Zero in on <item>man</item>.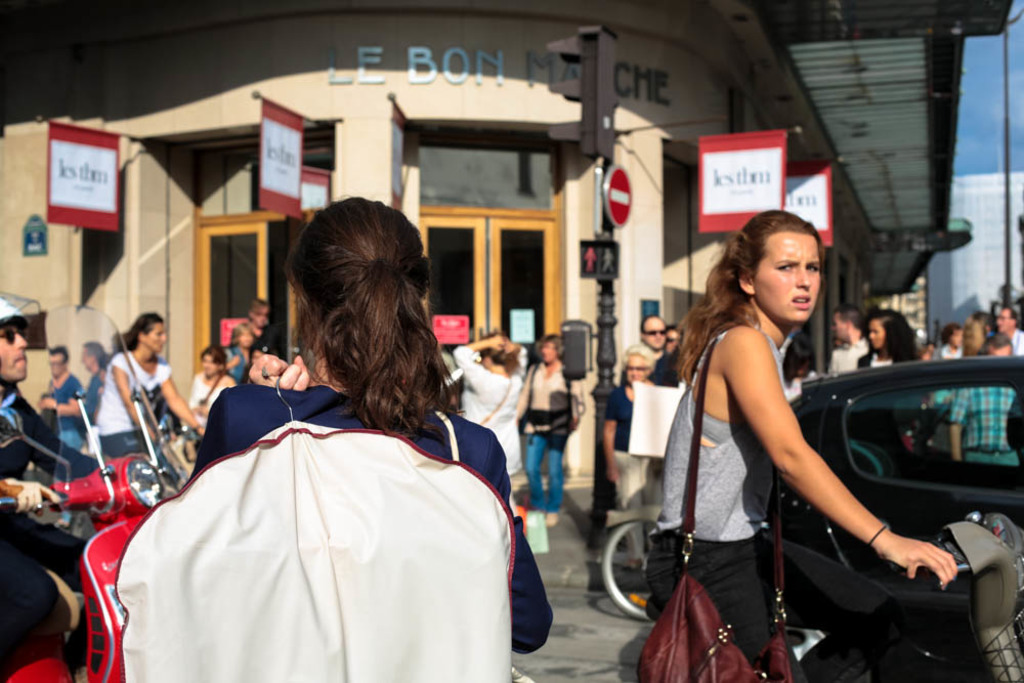
Zeroed in: 0,292,125,682.
